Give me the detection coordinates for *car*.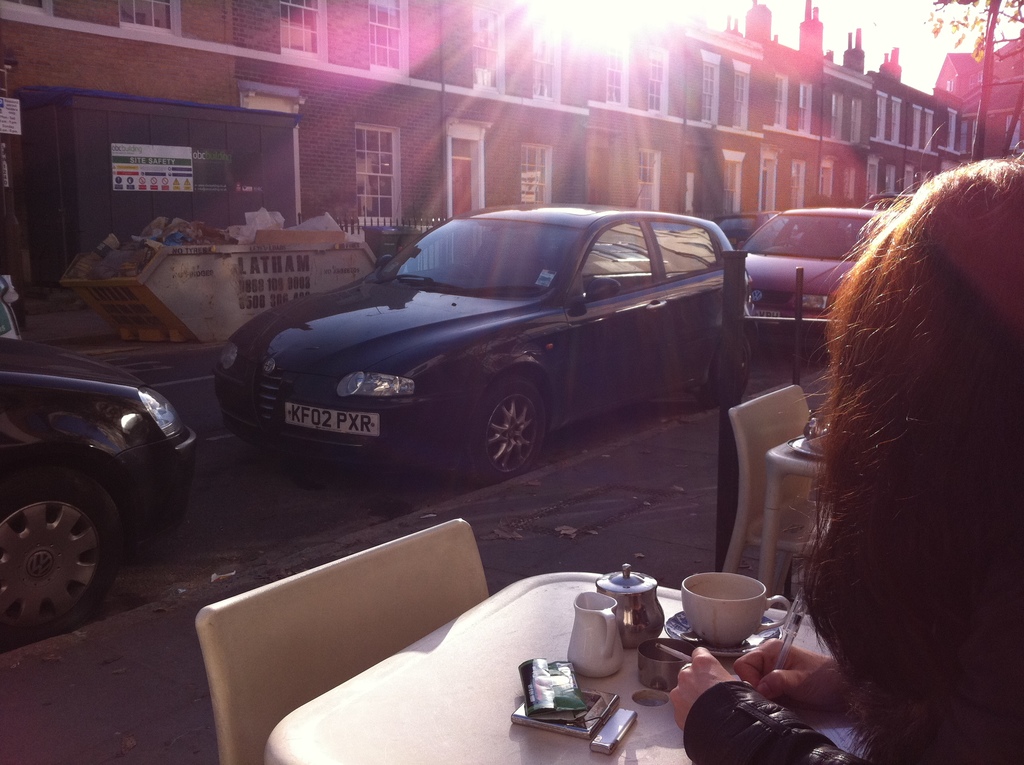
Rect(740, 209, 855, 346).
